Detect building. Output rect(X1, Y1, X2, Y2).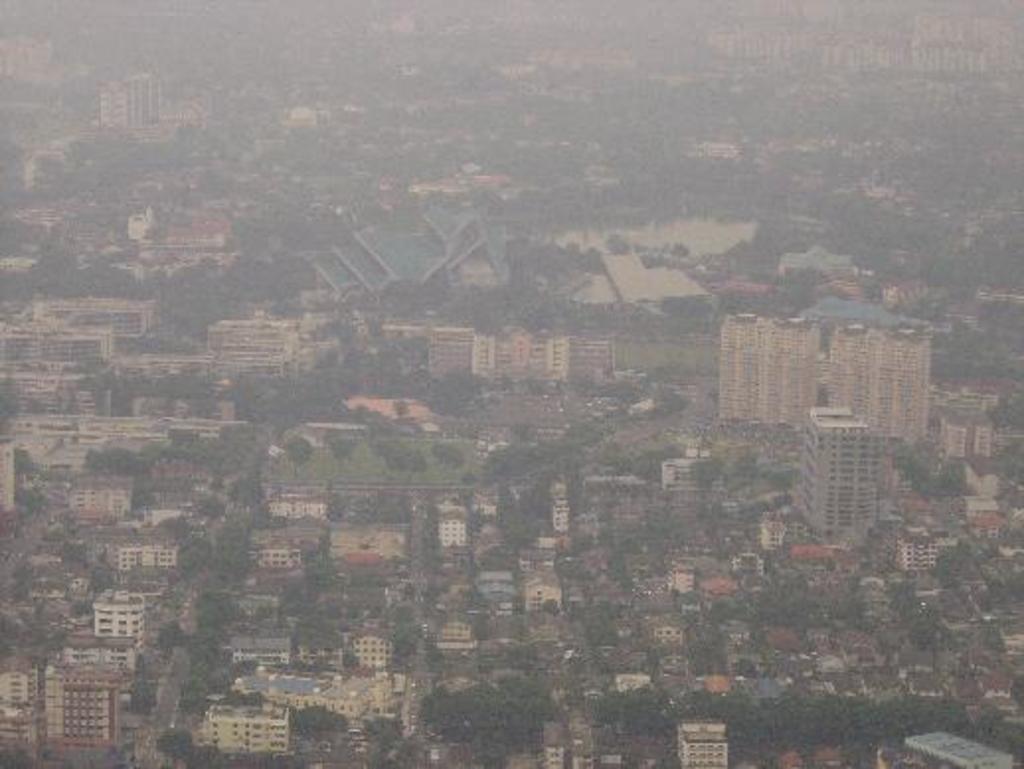
rect(897, 536, 937, 573).
